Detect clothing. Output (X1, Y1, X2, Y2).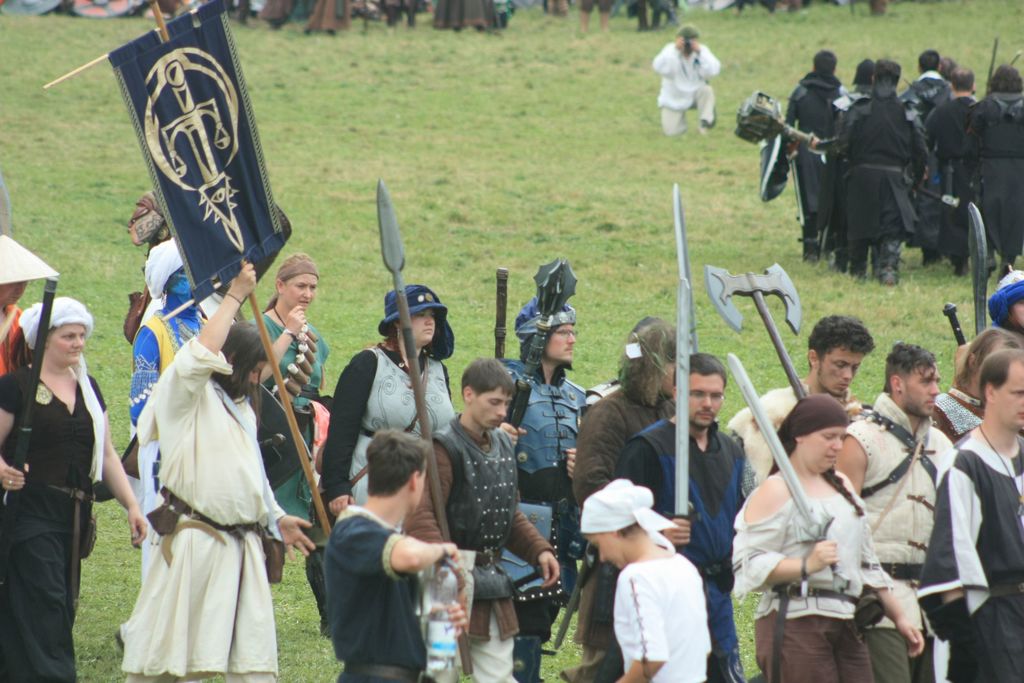
(777, 67, 831, 280).
